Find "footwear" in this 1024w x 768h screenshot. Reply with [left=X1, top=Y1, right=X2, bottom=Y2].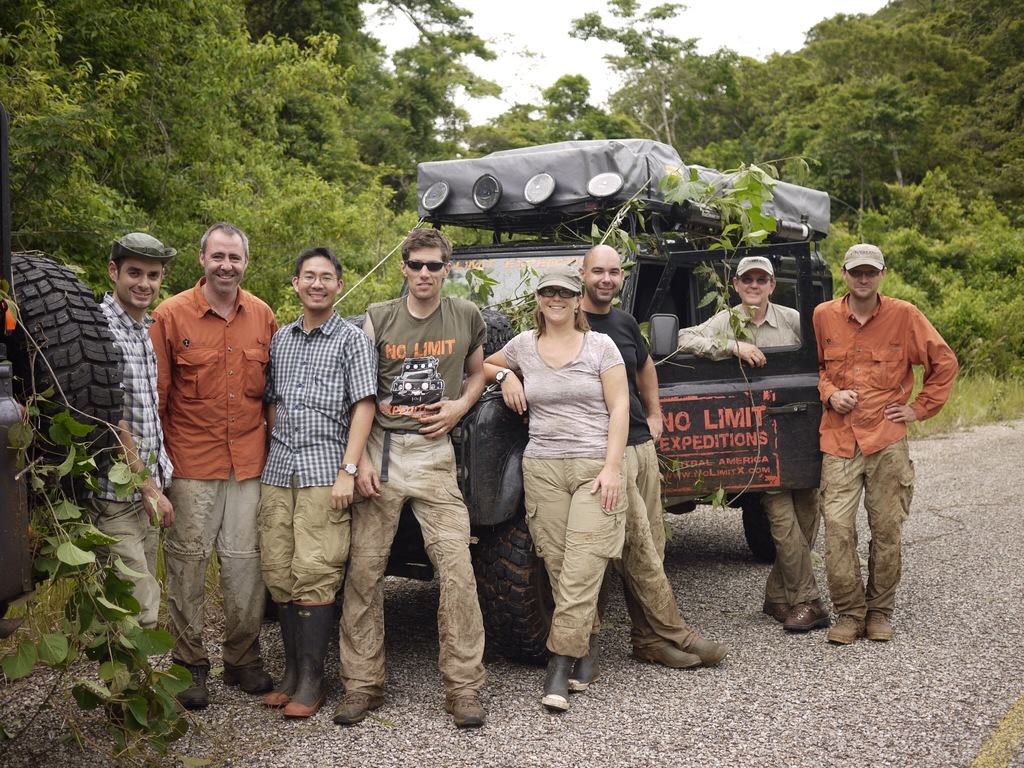
[left=280, top=599, right=339, bottom=718].
